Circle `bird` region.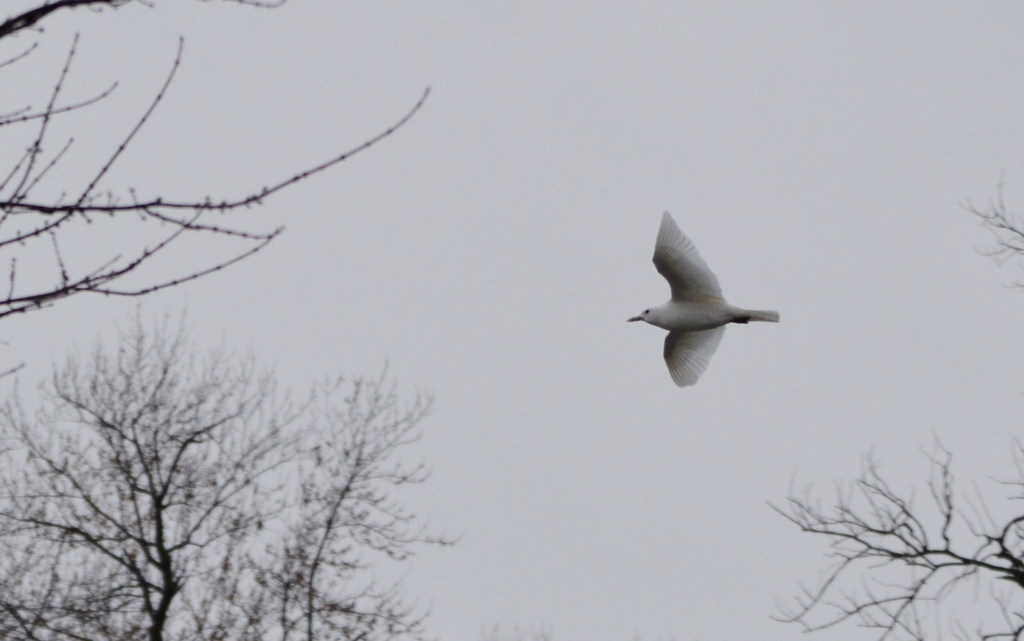
Region: Rect(620, 213, 772, 396).
